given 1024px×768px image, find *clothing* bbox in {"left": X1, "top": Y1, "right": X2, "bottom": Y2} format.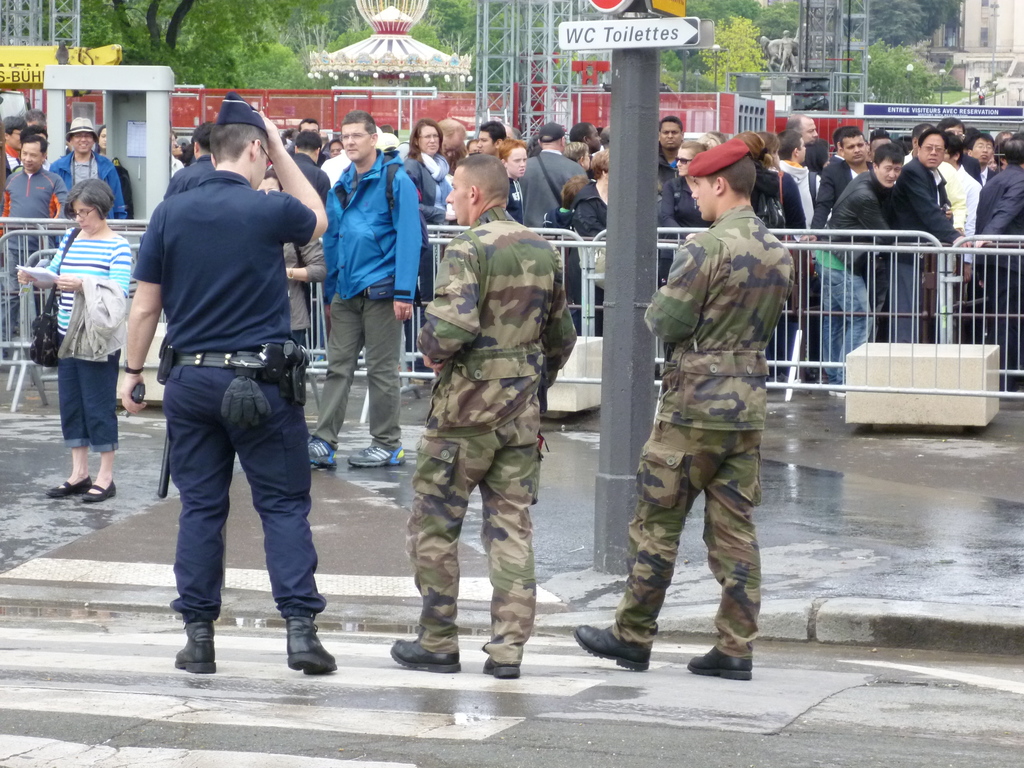
{"left": 265, "top": 156, "right": 324, "bottom": 196}.
